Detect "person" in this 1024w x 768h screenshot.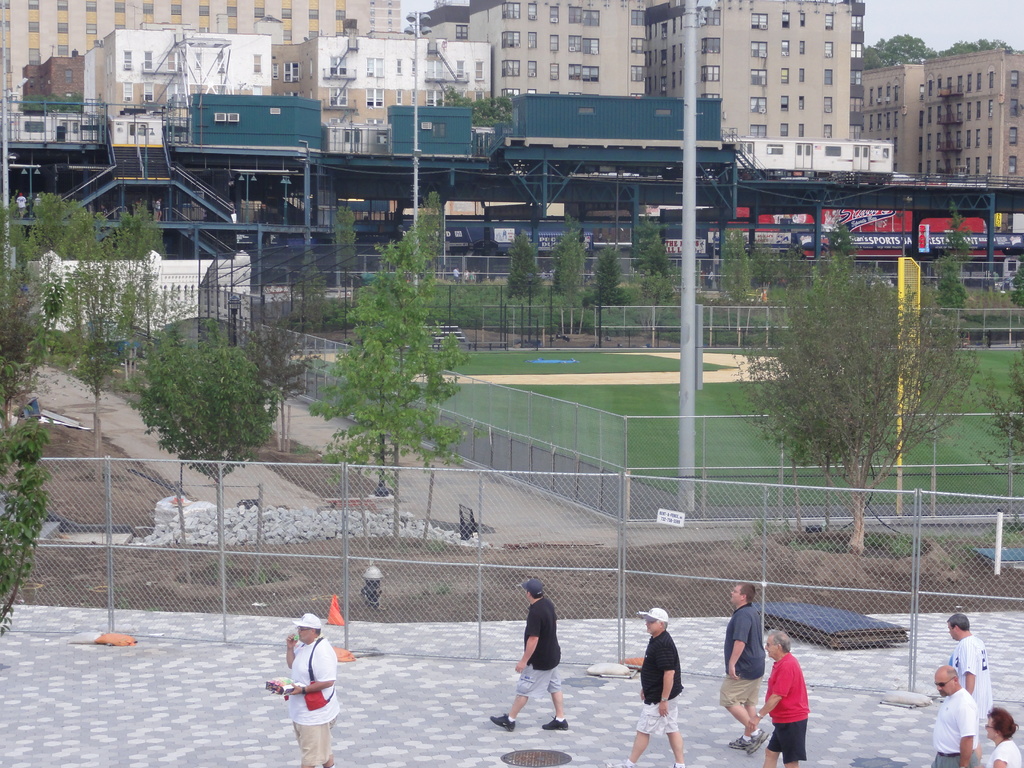
Detection: x1=979 y1=707 x2=1023 y2=767.
